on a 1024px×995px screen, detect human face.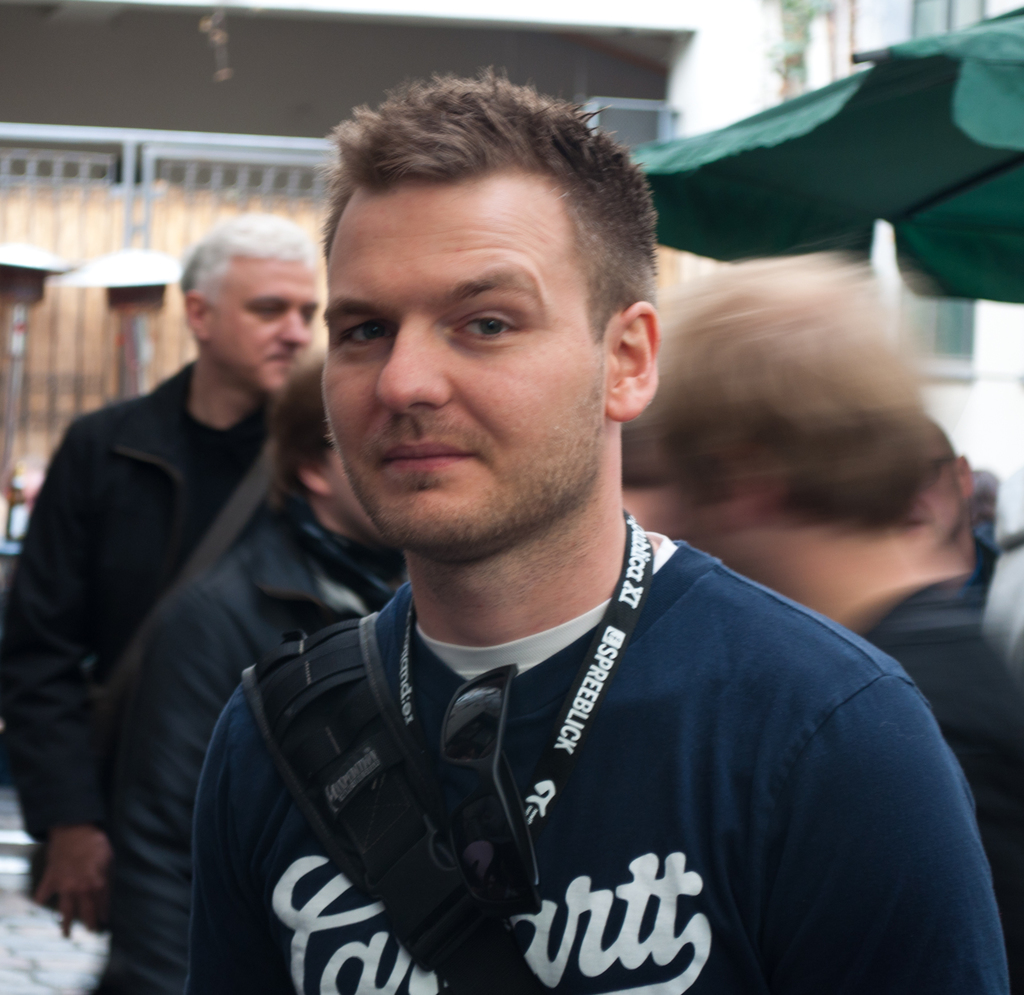
[910,422,964,552].
